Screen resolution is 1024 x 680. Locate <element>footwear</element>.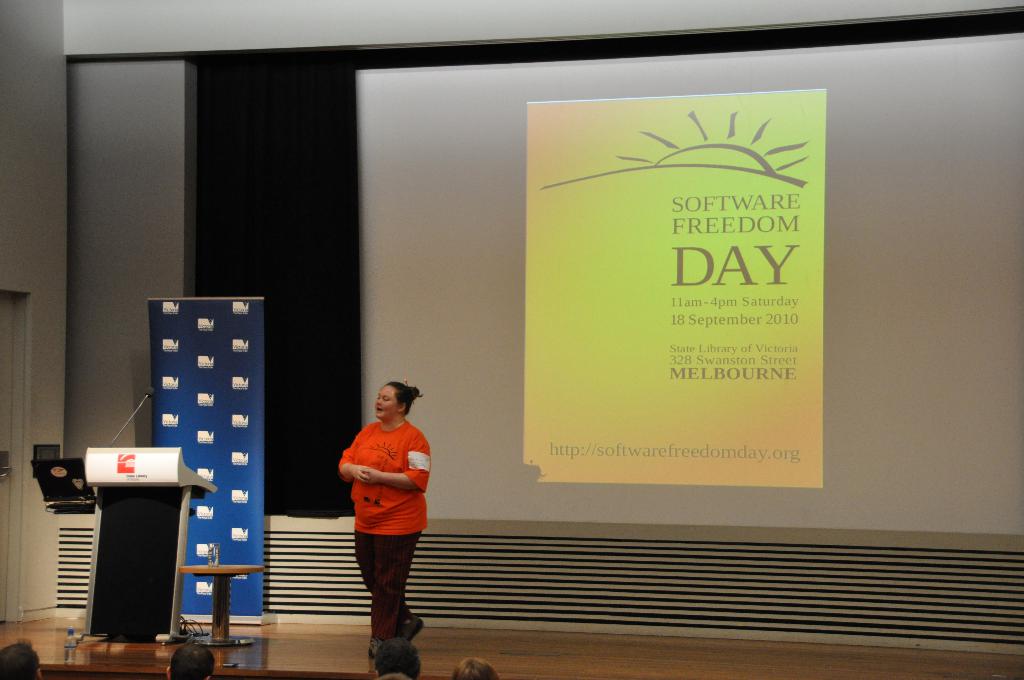
x1=401, y1=615, x2=425, y2=642.
